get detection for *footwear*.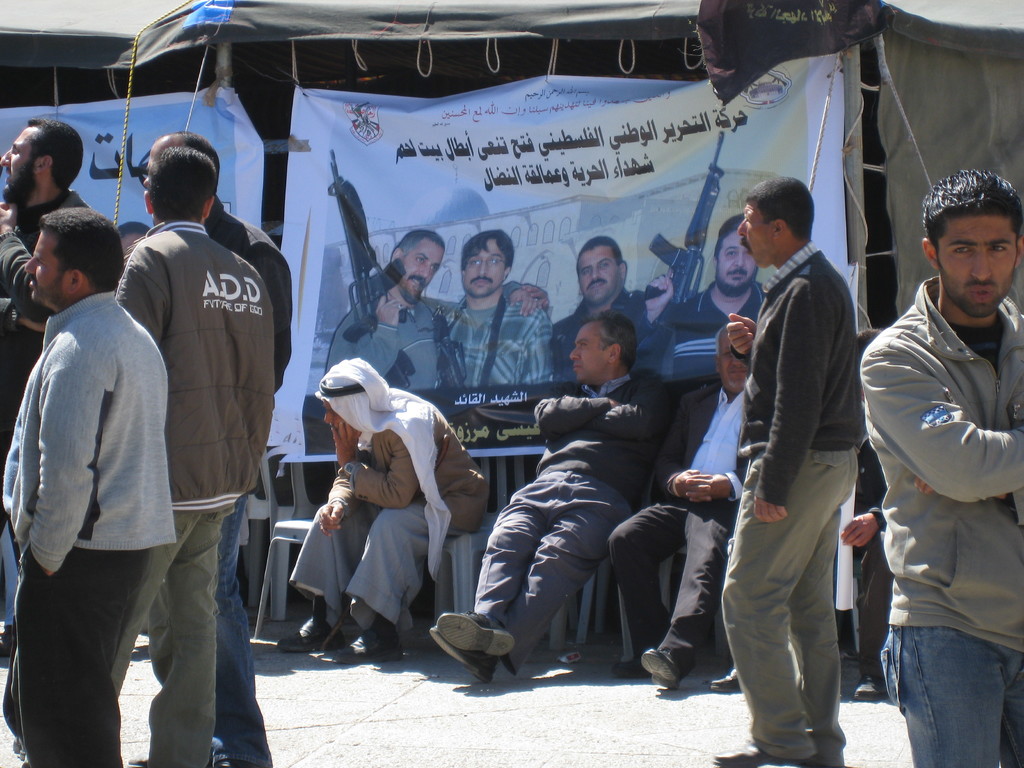
Detection: <box>708,664,744,691</box>.
